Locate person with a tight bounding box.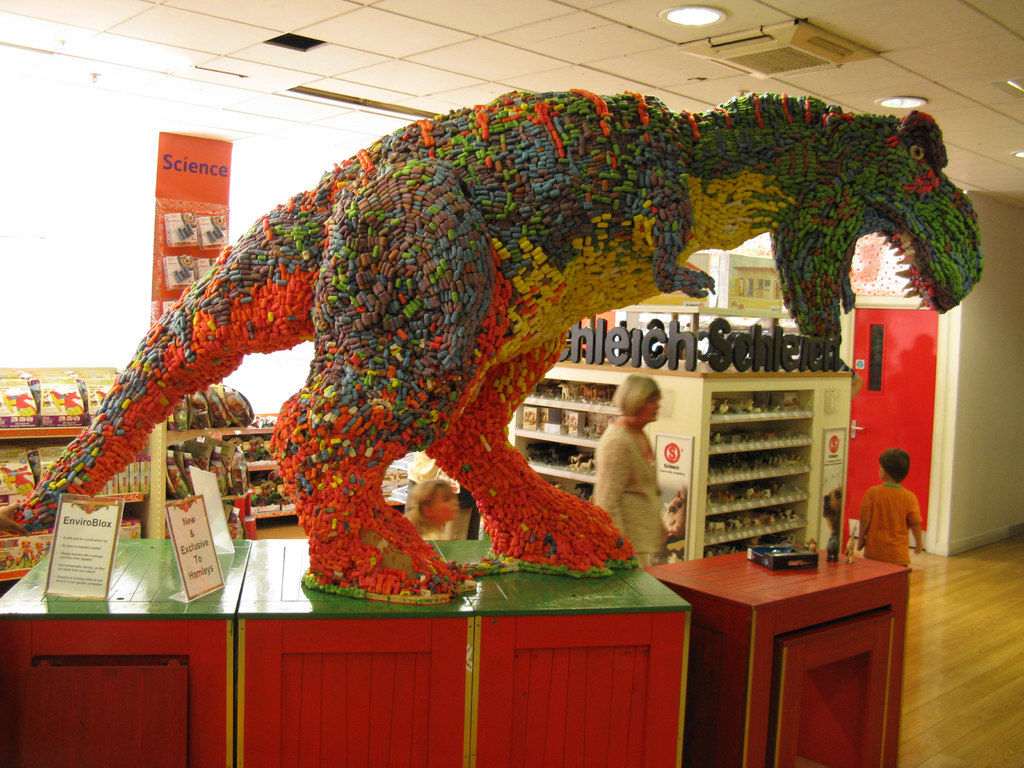
[401,472,463,561].
